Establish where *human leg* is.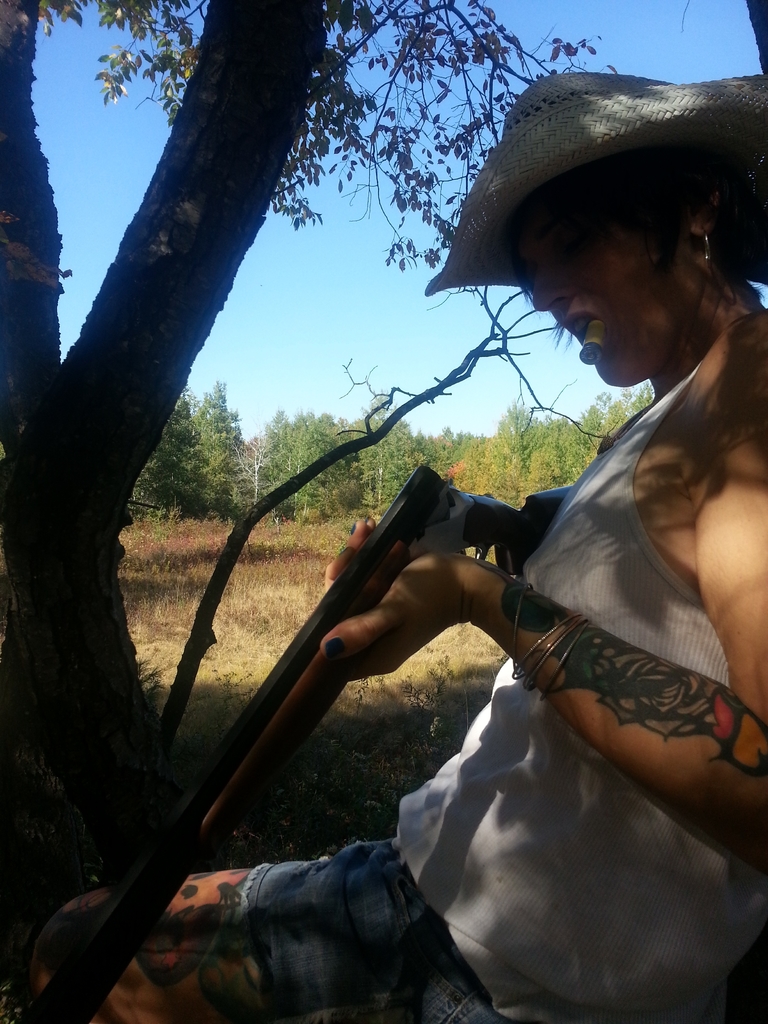
Established at x1=26 y1=845 x2=488 y2=1021.
